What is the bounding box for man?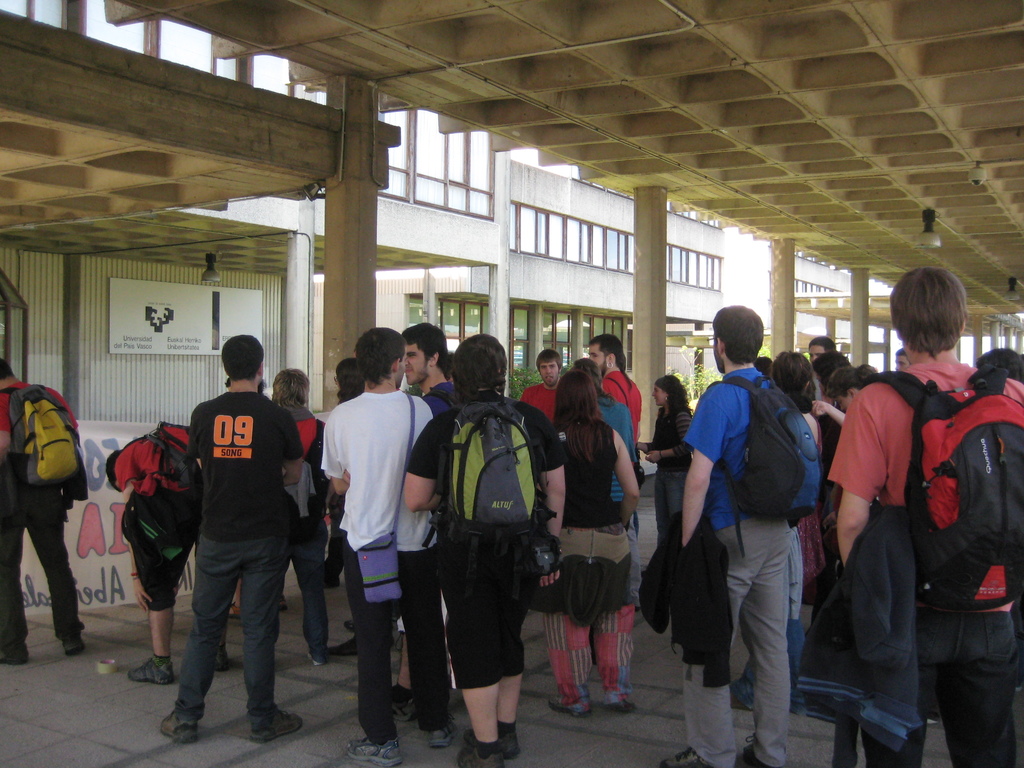
[104, 424, 230, 687].
